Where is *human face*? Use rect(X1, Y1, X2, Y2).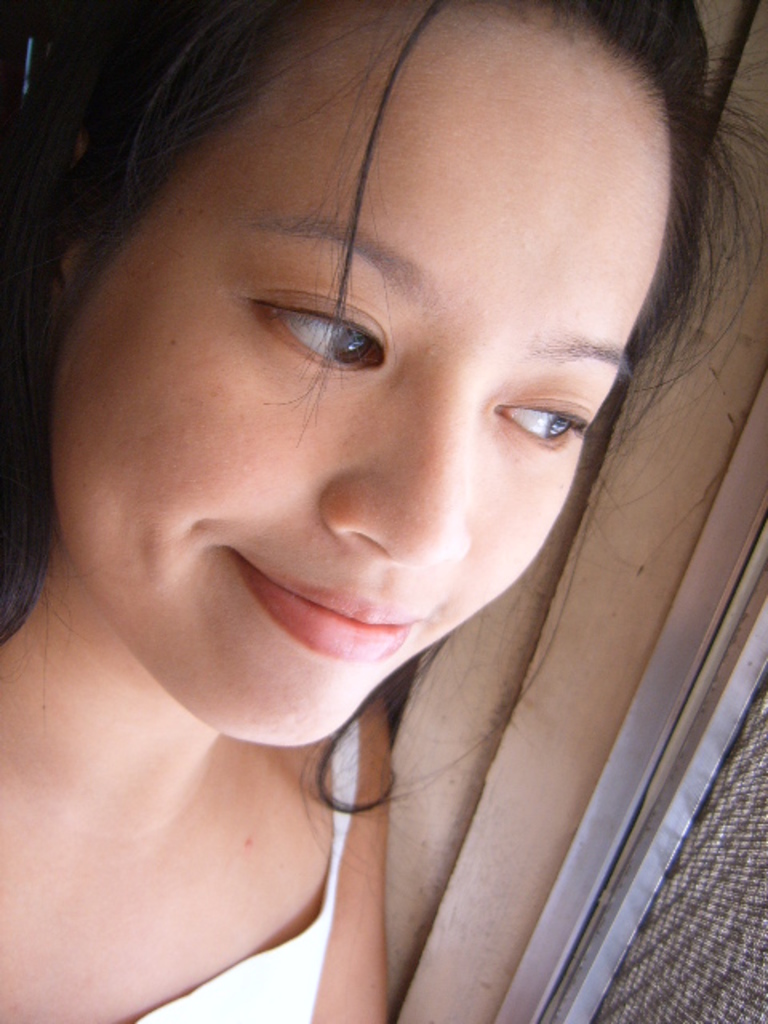
rect(50, 0, 669, 750).
